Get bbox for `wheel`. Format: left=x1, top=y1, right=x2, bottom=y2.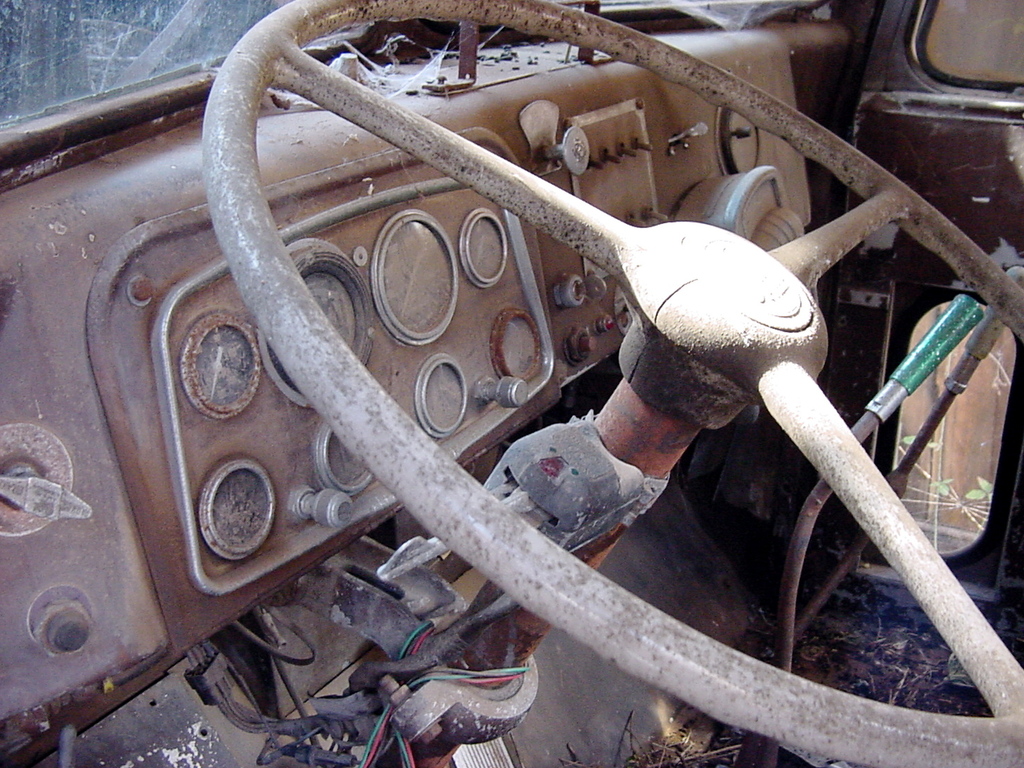
left=198, top=0, right=1023, bottom=767.
